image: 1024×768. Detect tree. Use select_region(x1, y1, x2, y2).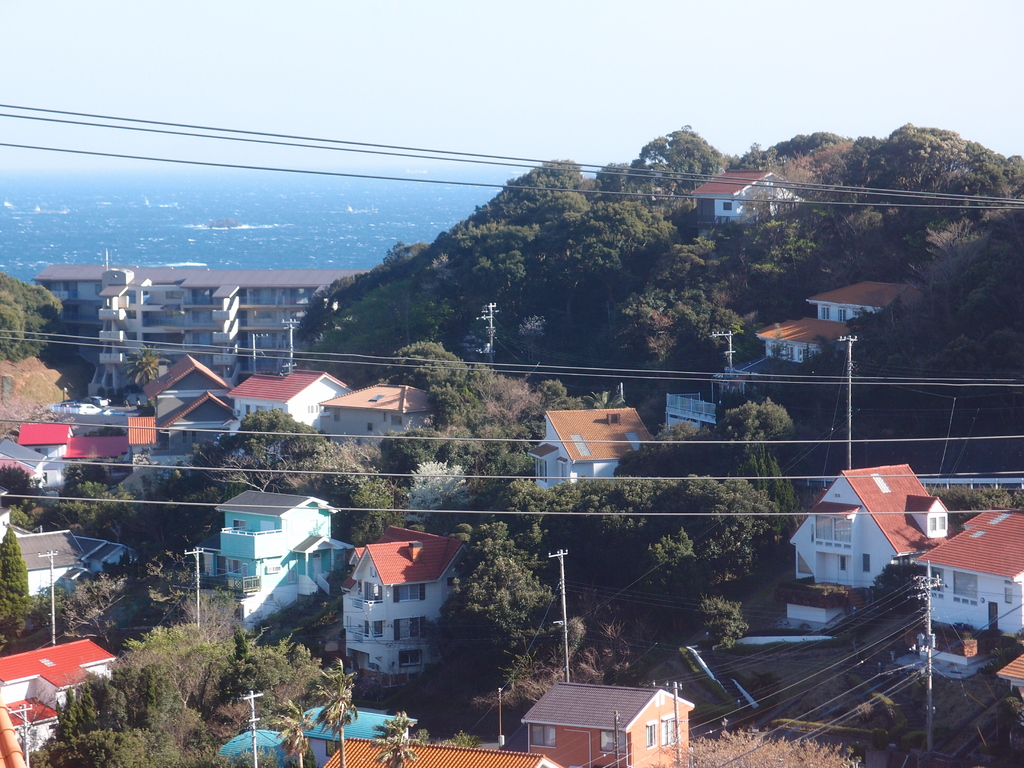
select_region(133, 664, 184, 728).
